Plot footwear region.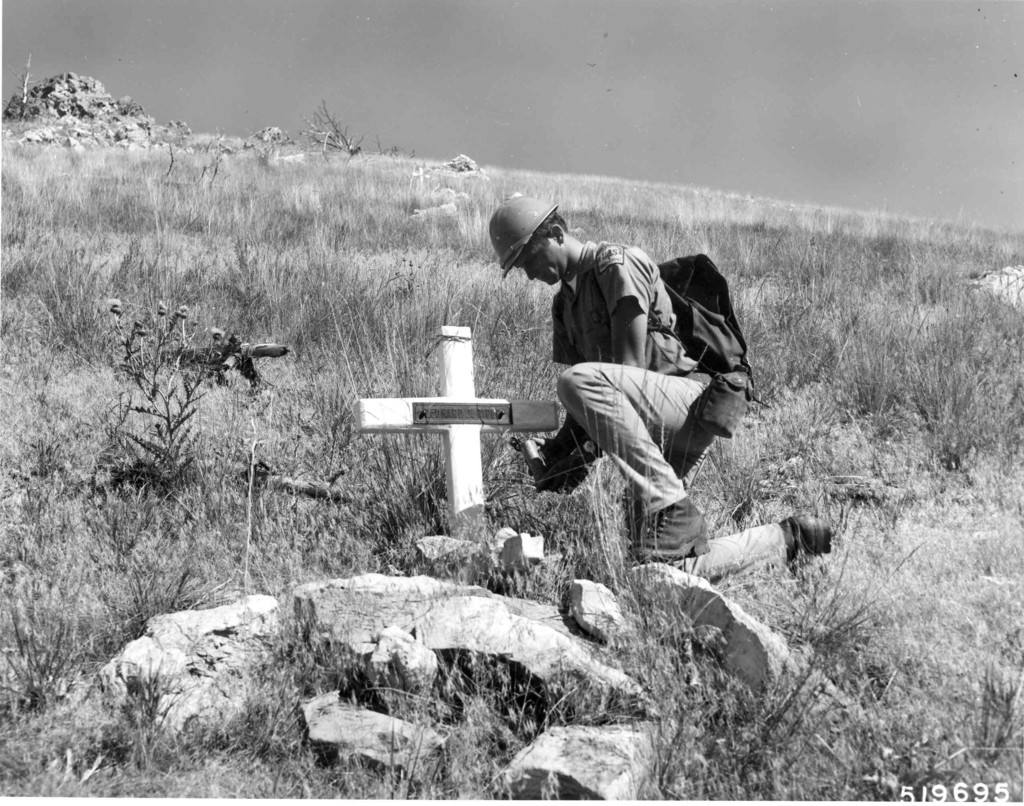
Plotted at region(772, 508, 840, 558).
